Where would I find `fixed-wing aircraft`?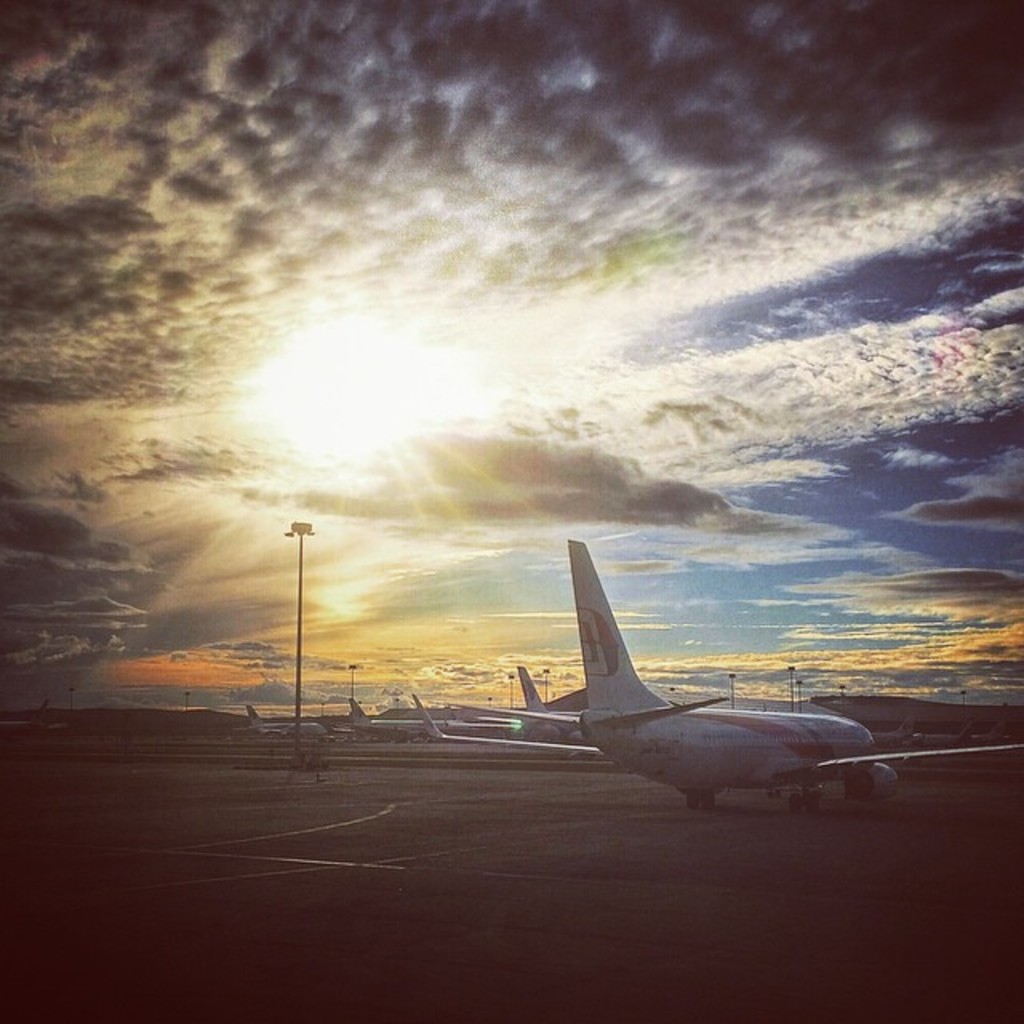
At {"x1": 352, "y1": 694, "x2": 510, "y2": 742}.
